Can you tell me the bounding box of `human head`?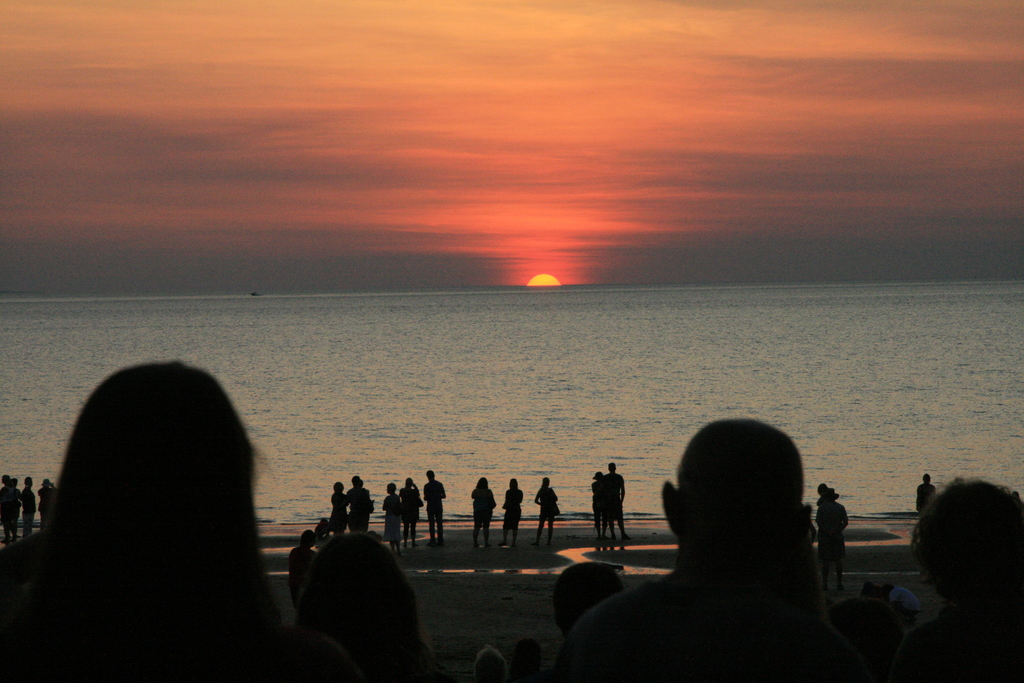
<box>913,479,1023,612</box>.
